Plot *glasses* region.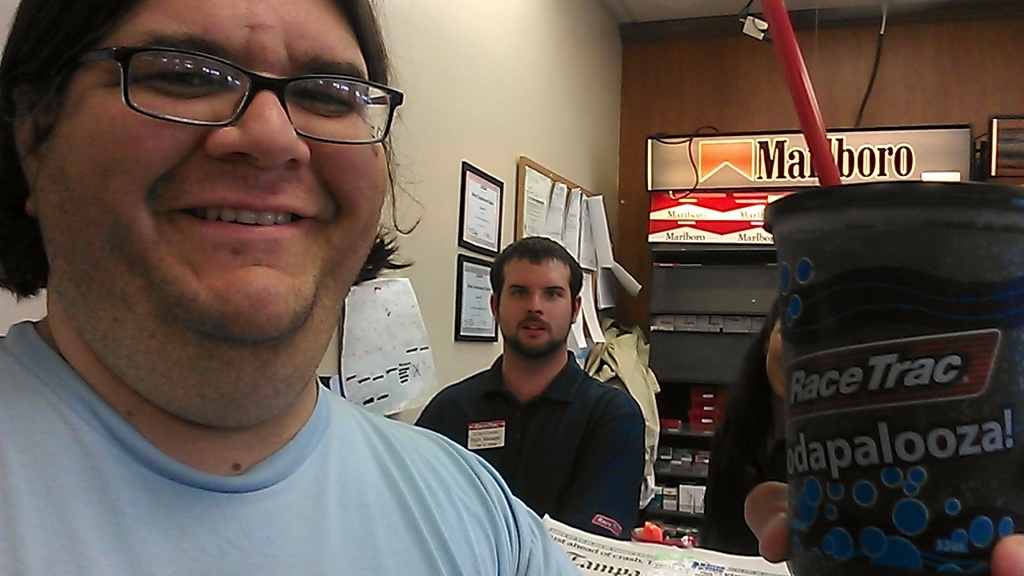
Plotted at 40/35/410/150.
